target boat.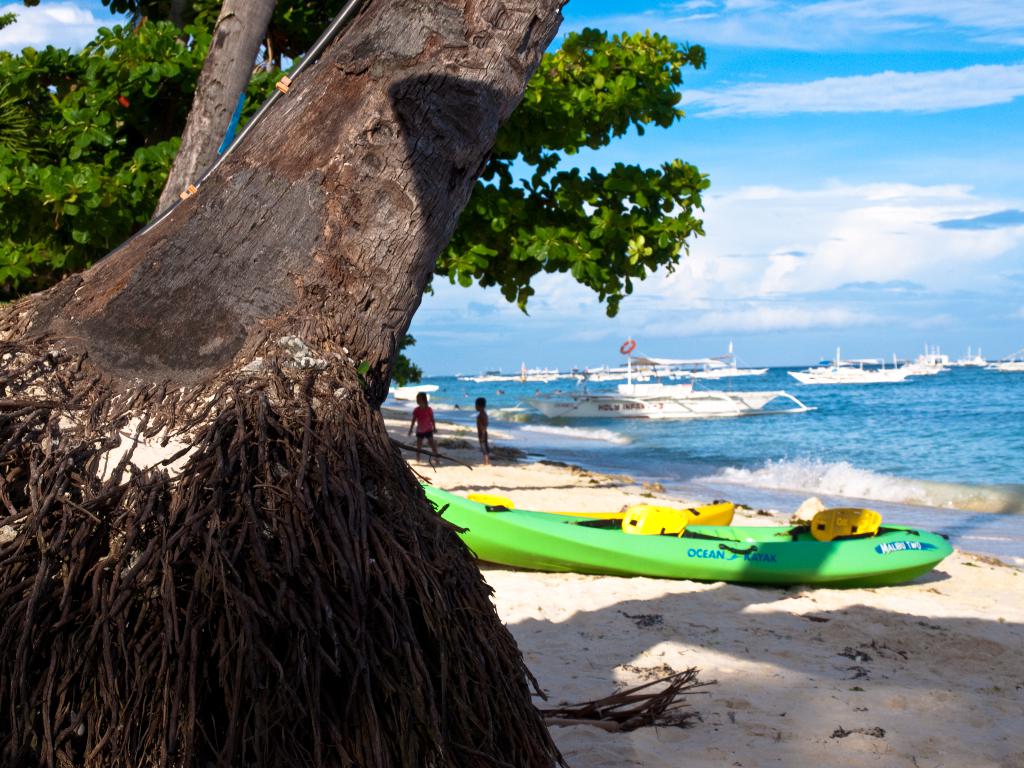
Target region: 471,361,561,380.
